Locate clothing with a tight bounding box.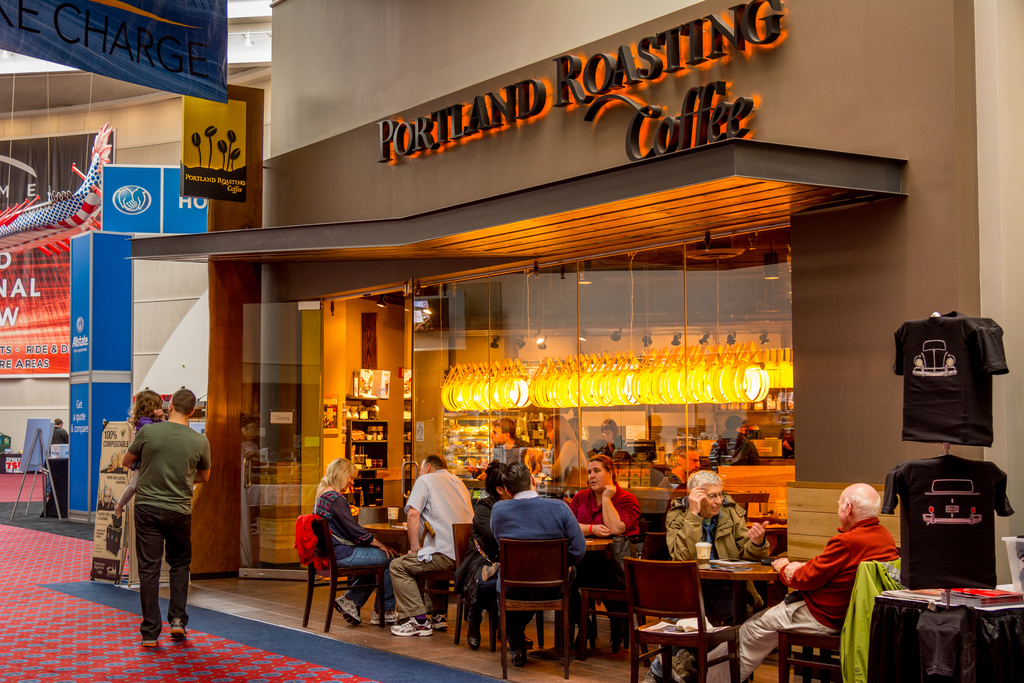
region(388, 470, 476, 619).
